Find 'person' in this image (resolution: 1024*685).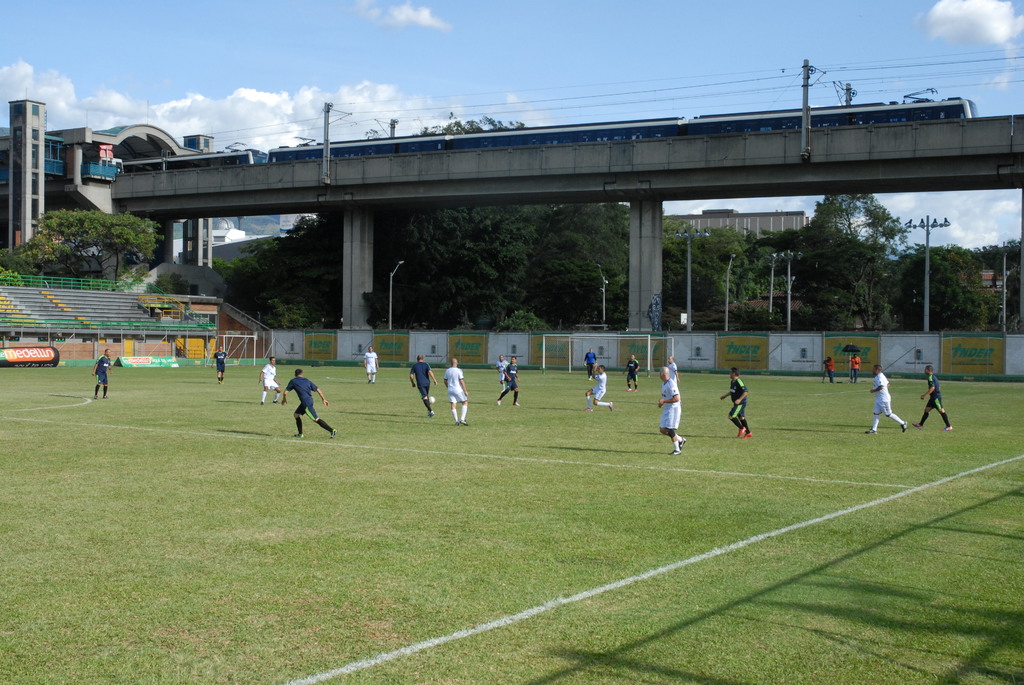
left=586, top=347, right=602, bottom=376.
